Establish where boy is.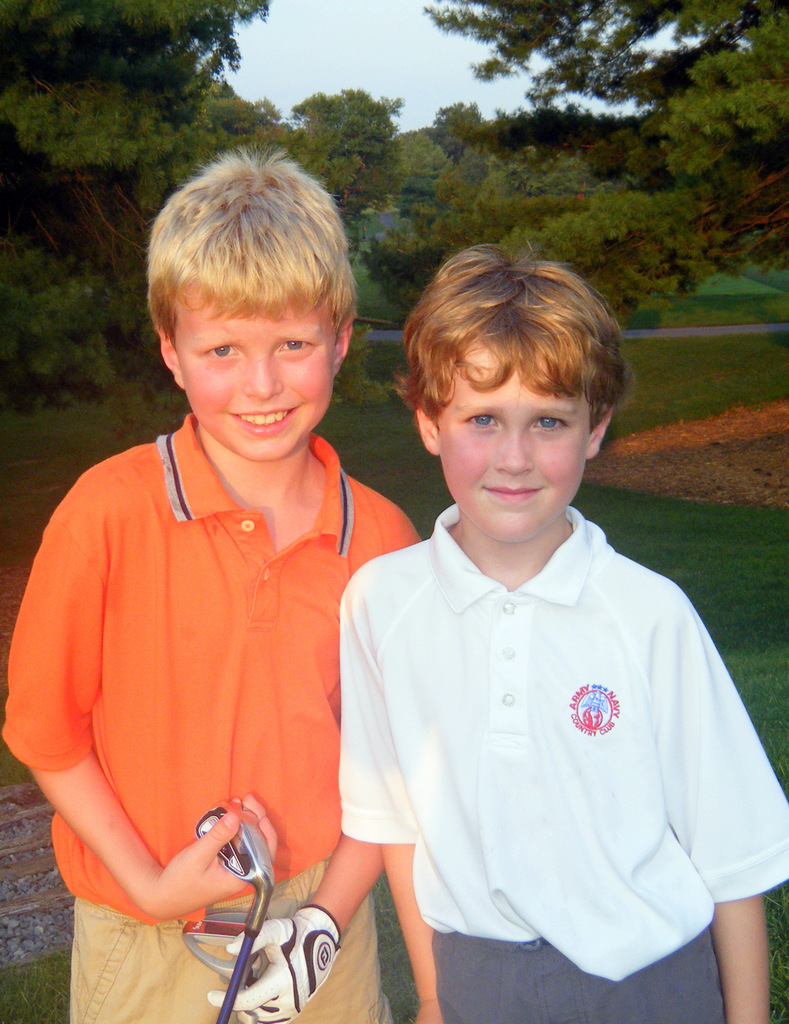
Established at (left=336, top=239, right=788, bottom=1023).
